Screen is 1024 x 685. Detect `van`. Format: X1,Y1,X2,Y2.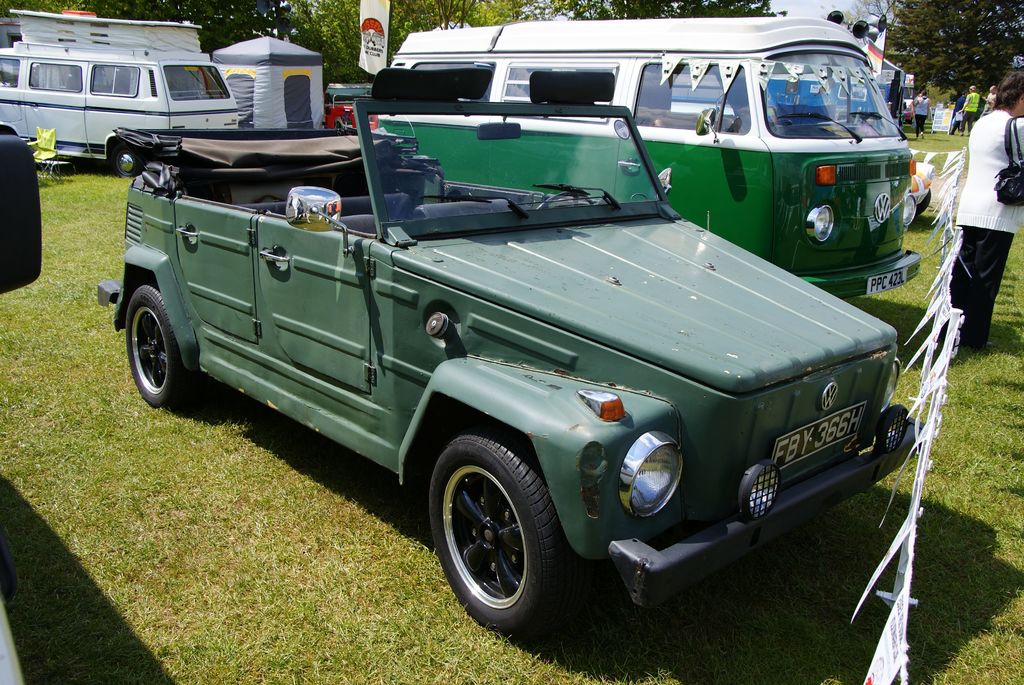
0,6,241,180.
